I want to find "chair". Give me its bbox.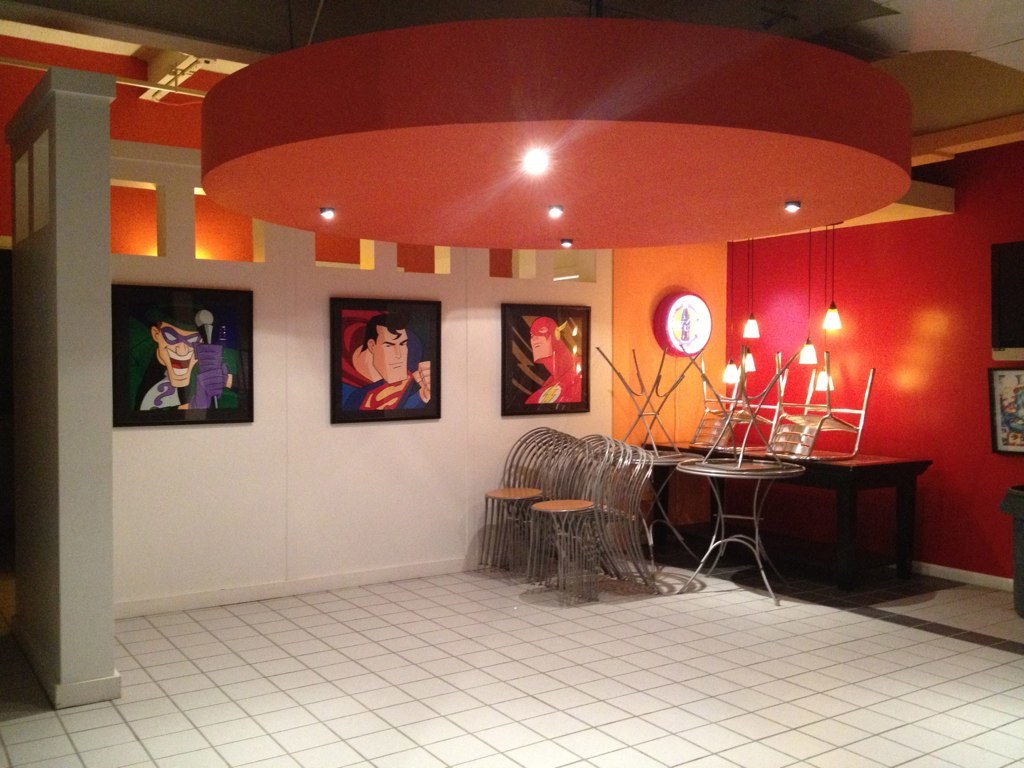
[left=778, top=342, right=875, bottom=453].
